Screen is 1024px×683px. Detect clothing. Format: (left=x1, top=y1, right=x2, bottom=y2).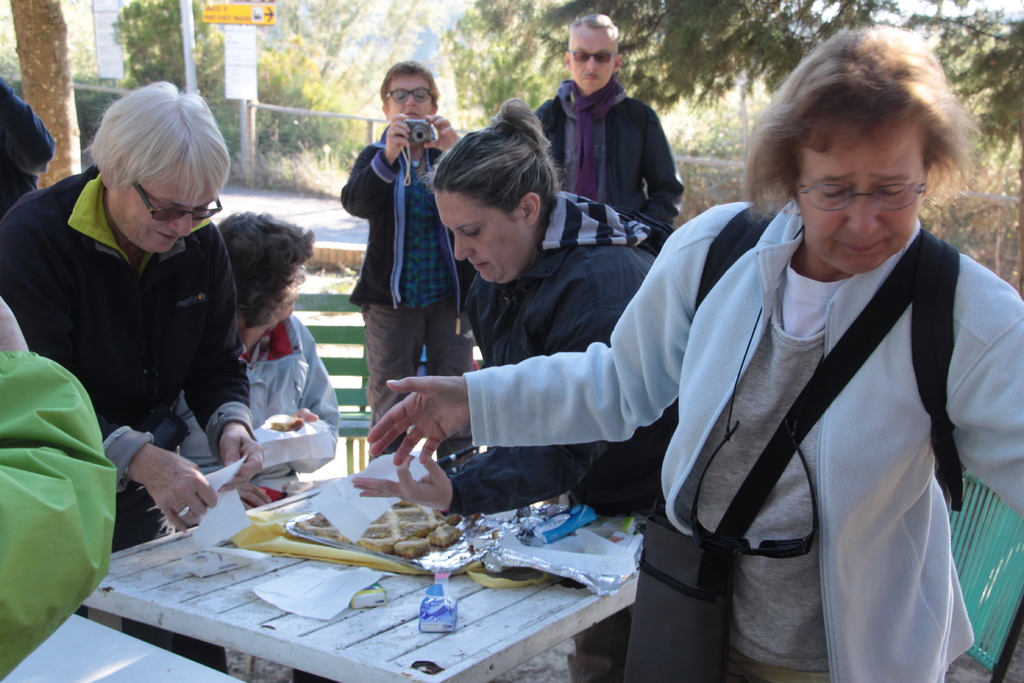
(left=0, top=77, right=53, bottom=226).
